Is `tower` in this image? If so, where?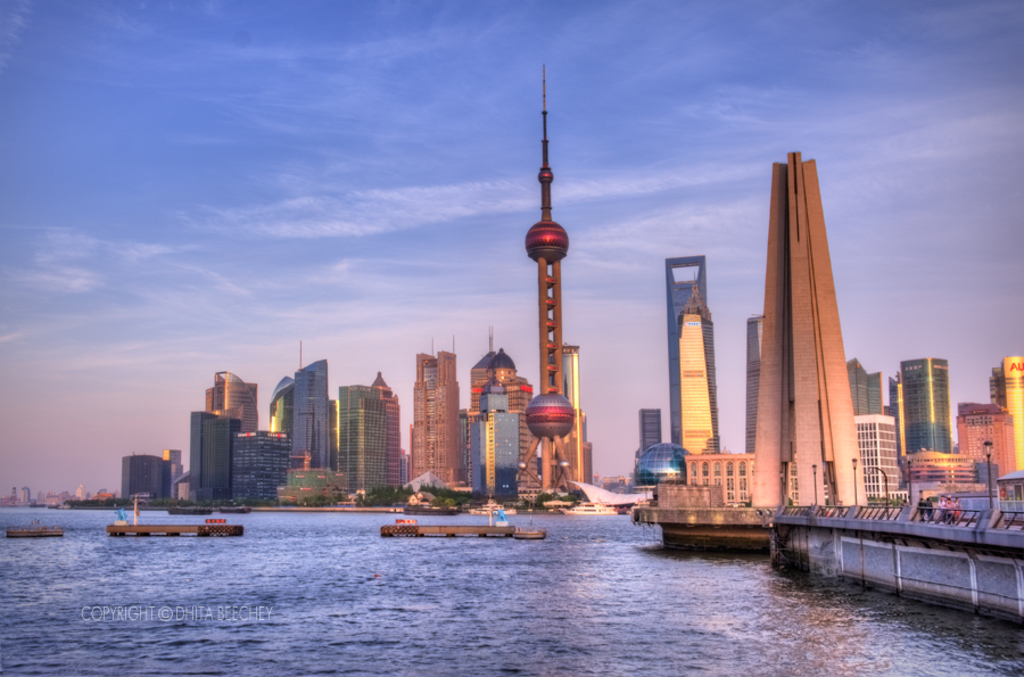
Yes, at [x1=468, y1=329, x2=518, y2=497].
